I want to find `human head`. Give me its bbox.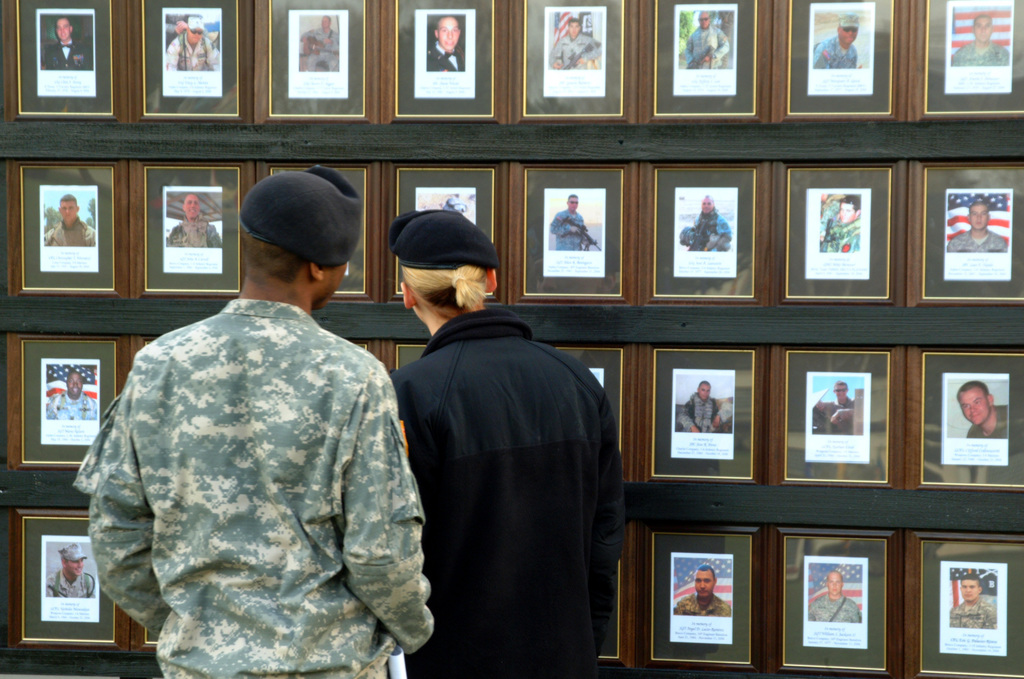
973/16/993/41.
